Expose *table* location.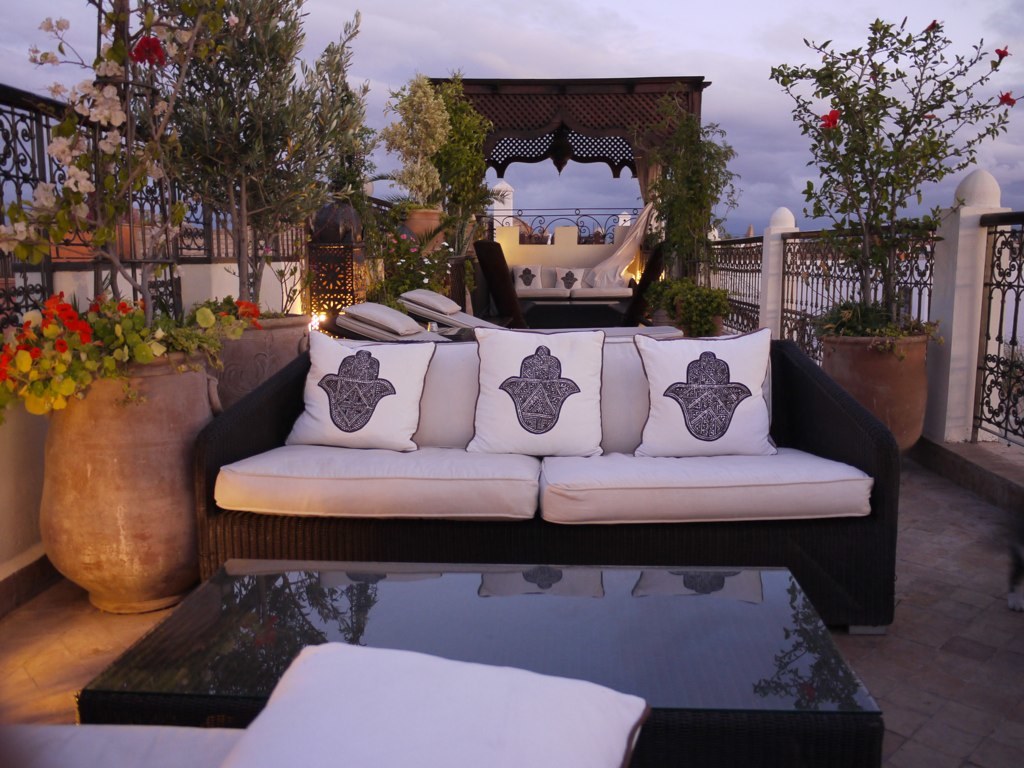
Exposed at box=[0, 536, 923, 753].
